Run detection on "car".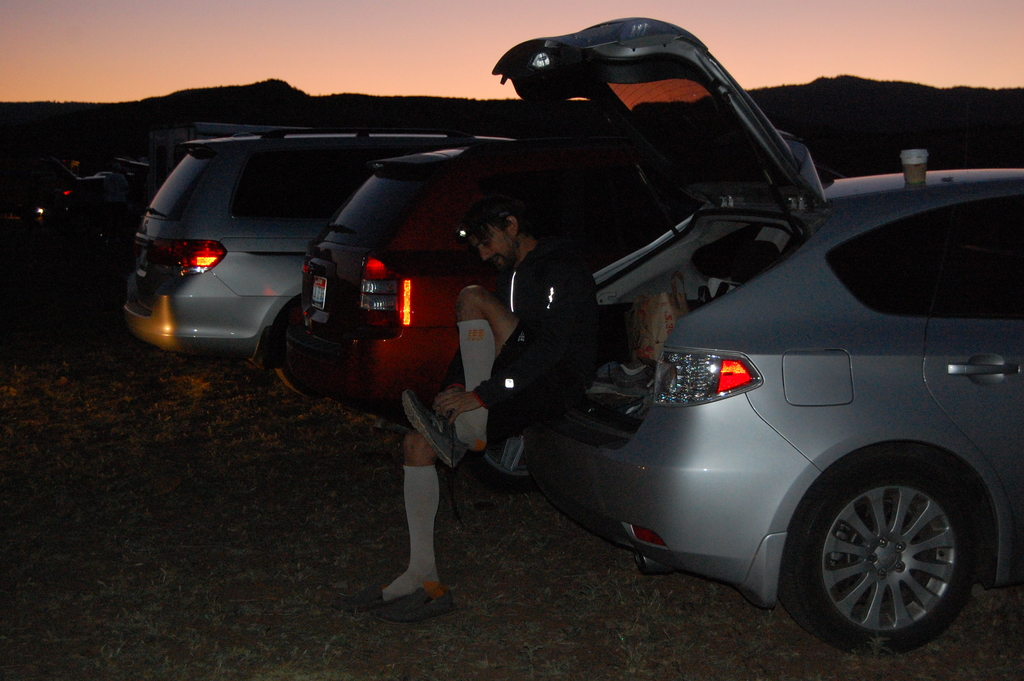
Result: (276,124,635,430).
